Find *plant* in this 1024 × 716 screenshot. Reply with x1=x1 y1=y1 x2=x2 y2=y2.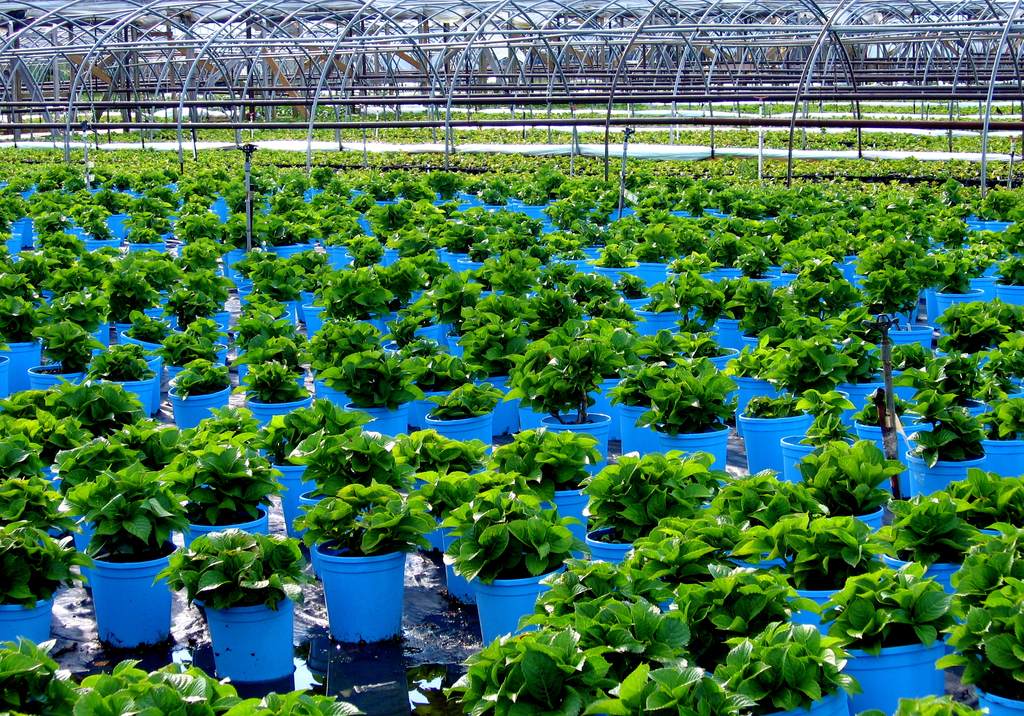
x1=231 y1=355 x2=312 y2=408.
